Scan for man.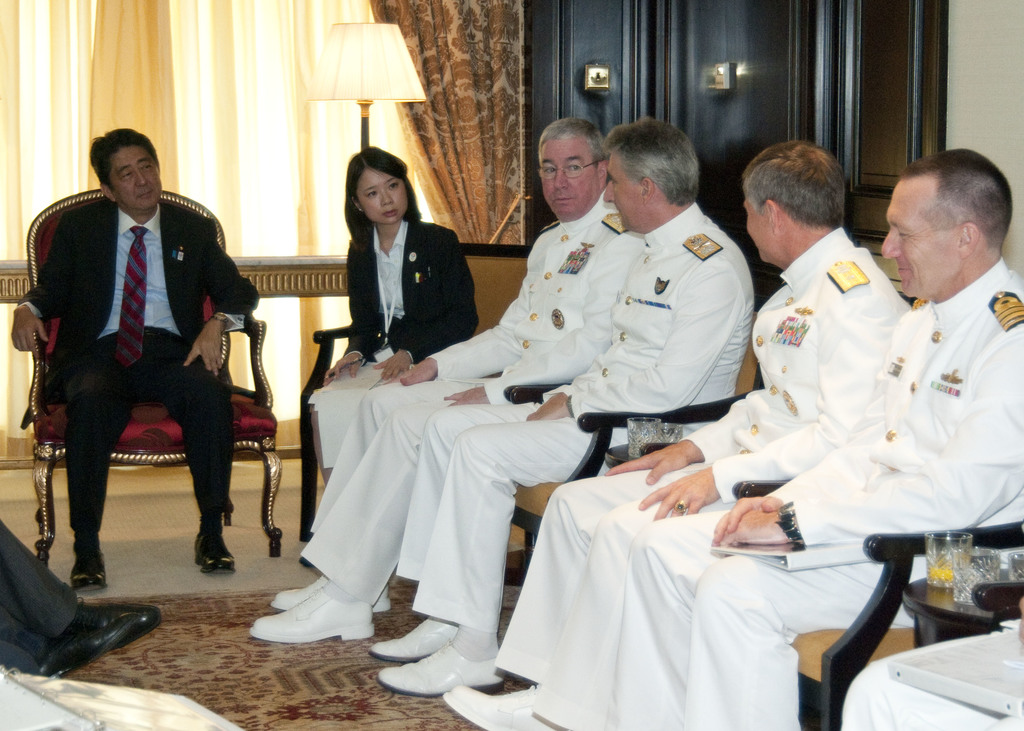
Scan result: (left=367, top=115, right=754, bottom=701).
